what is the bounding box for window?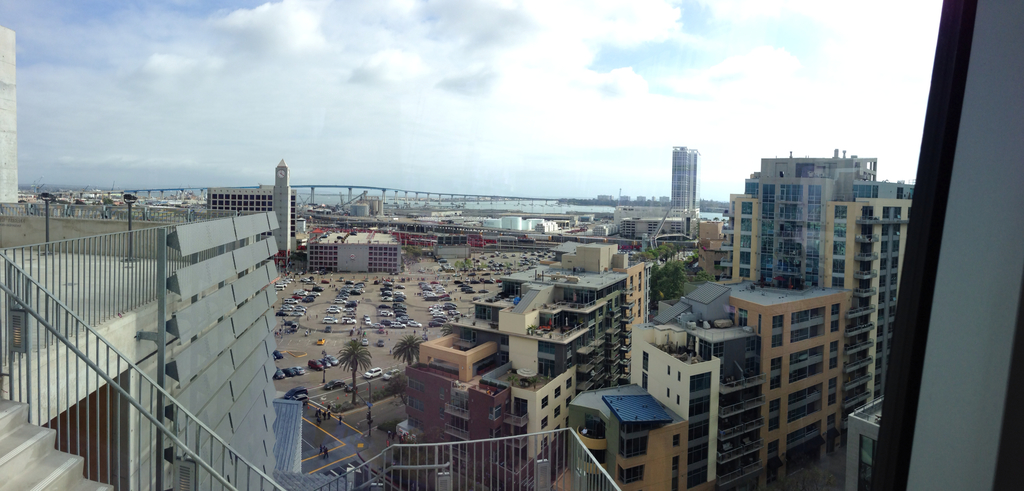
<bbox>439, 388, 445, 400</bbox>.
